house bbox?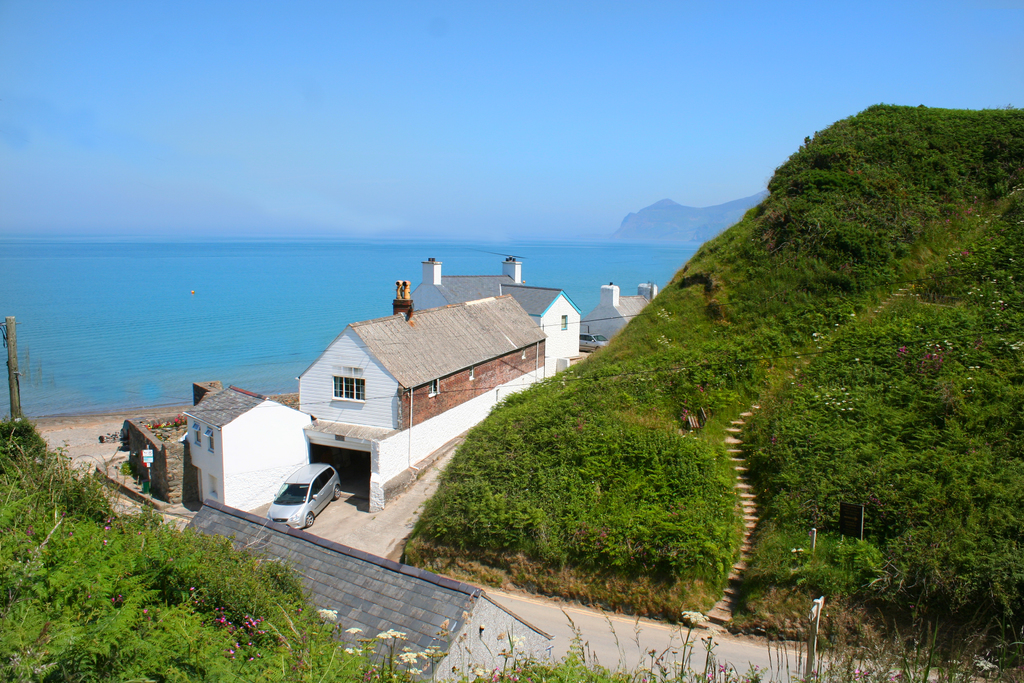
(110, 411, 191, 508)
